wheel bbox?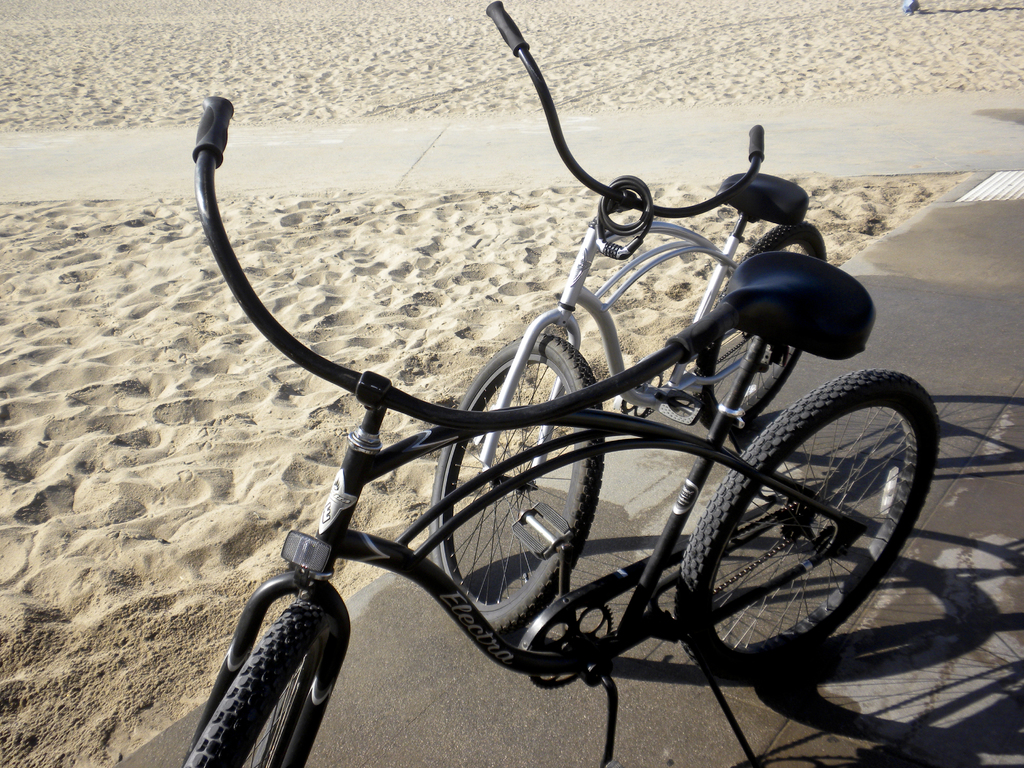
<box>696,225,828,433</box>
